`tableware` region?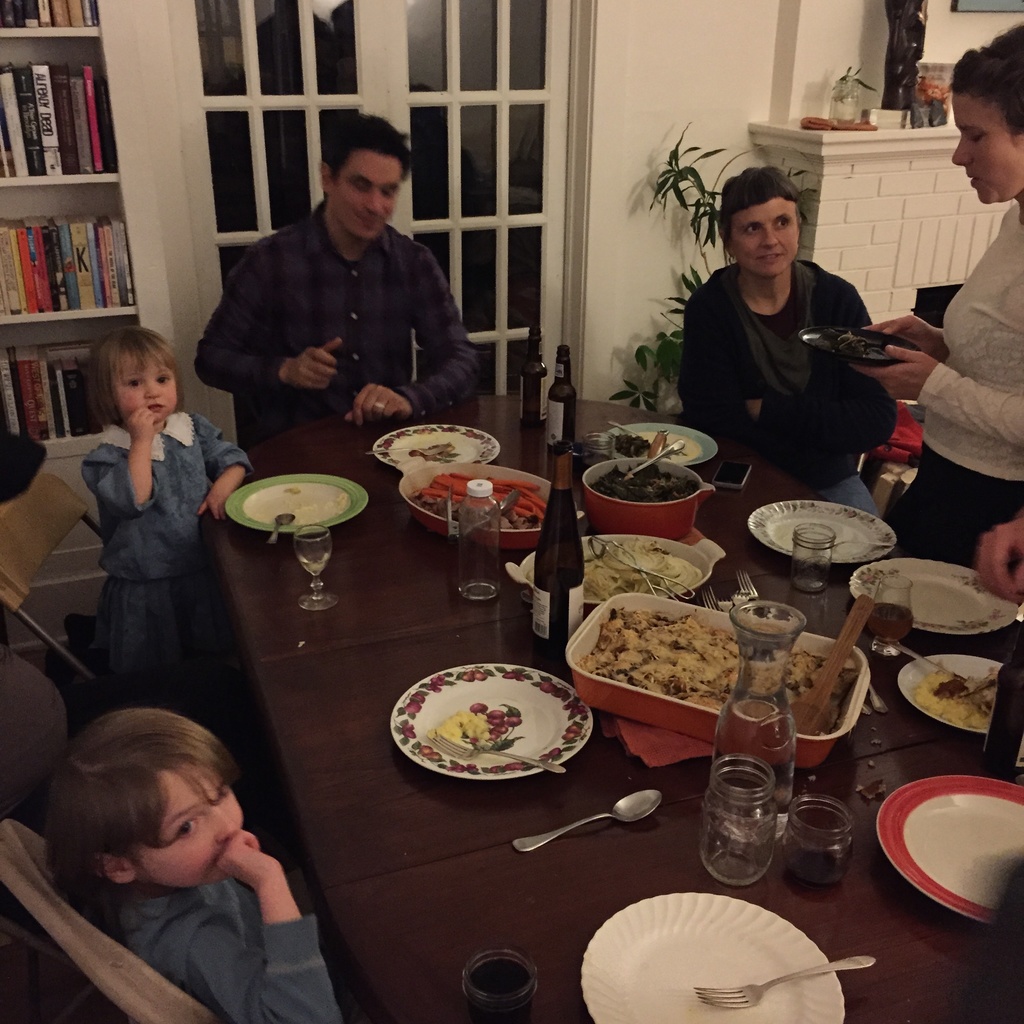
{"left": 368, "top": 417, "right": 501, "bottom": 473}
